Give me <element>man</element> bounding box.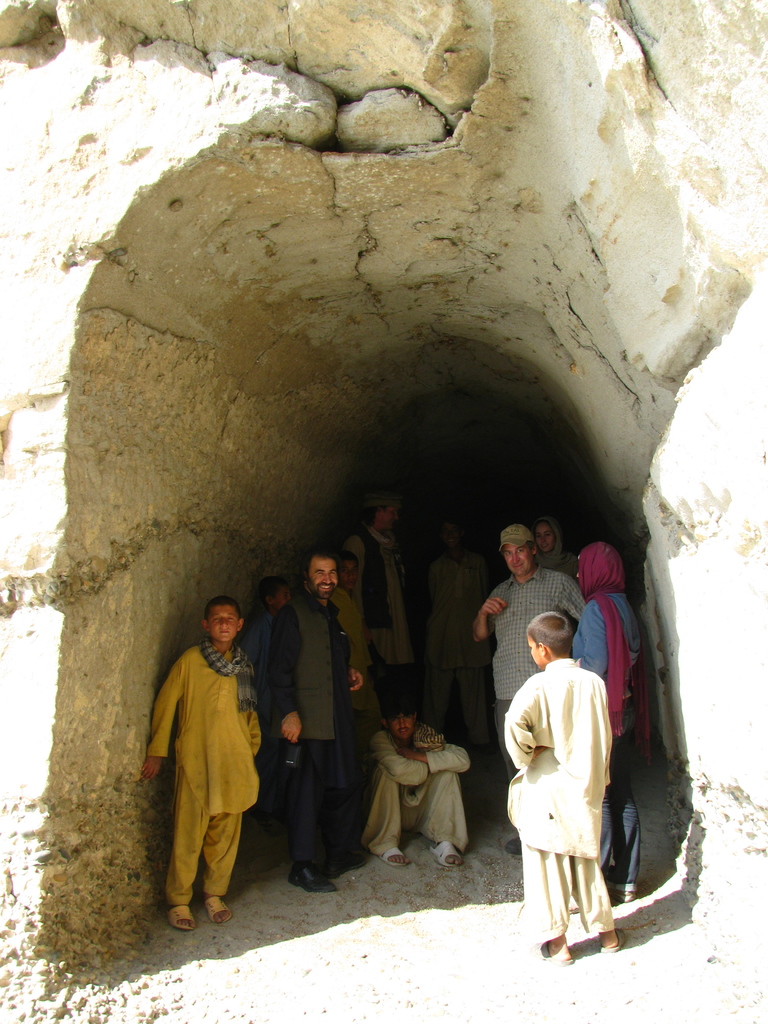
box=[477, 518, 601, 849].
